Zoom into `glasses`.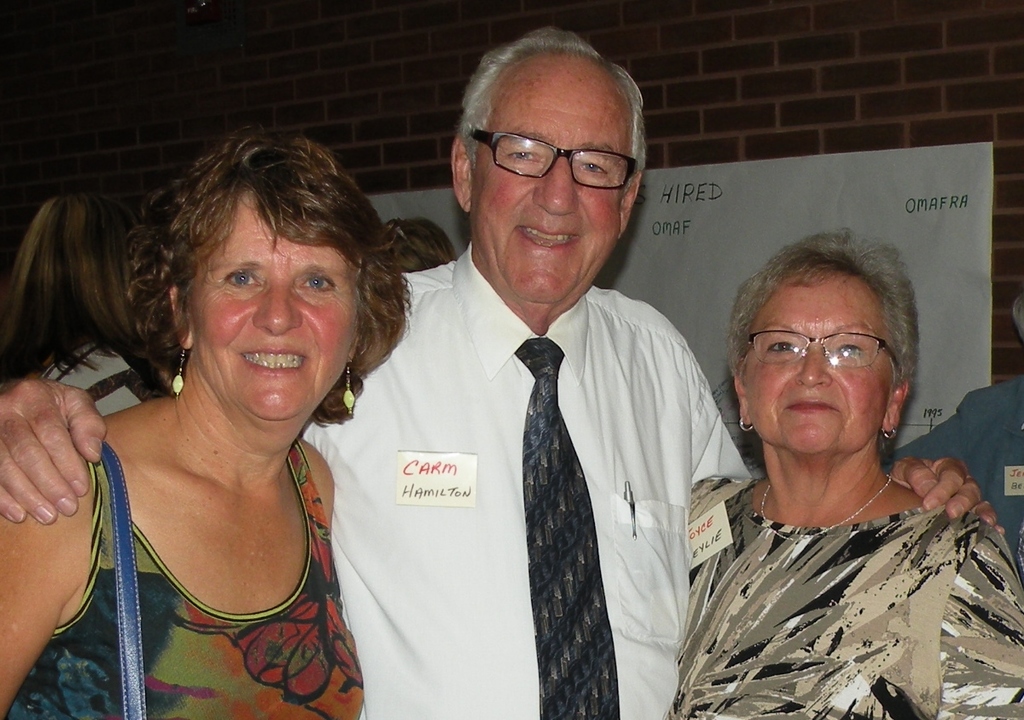
Zoom target: crop(458, 122, 654, 181).
